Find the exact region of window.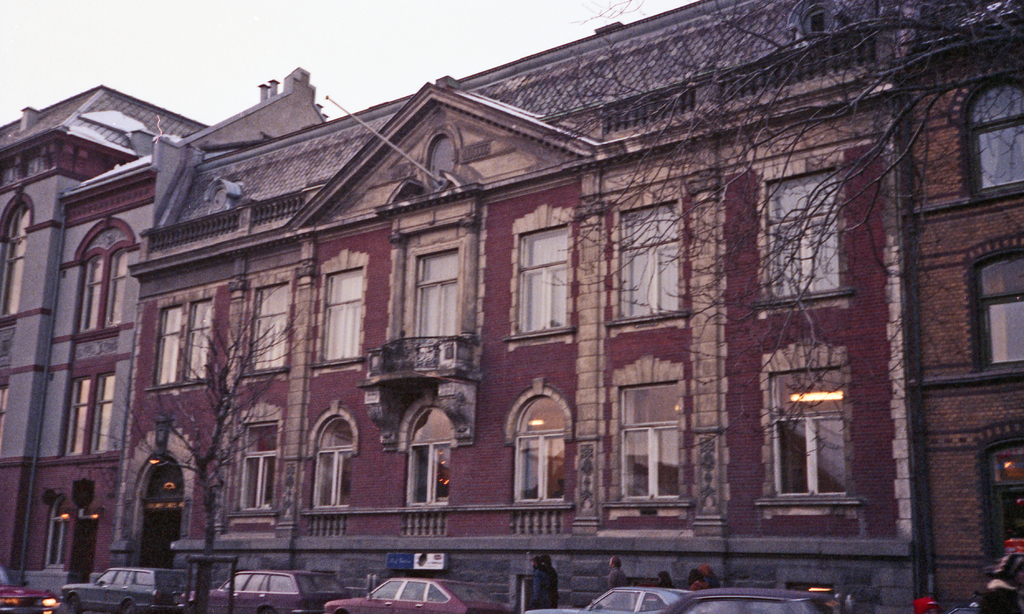
Exact region: pyautogui.locateOnScreen(308, 414, 349, 508).
